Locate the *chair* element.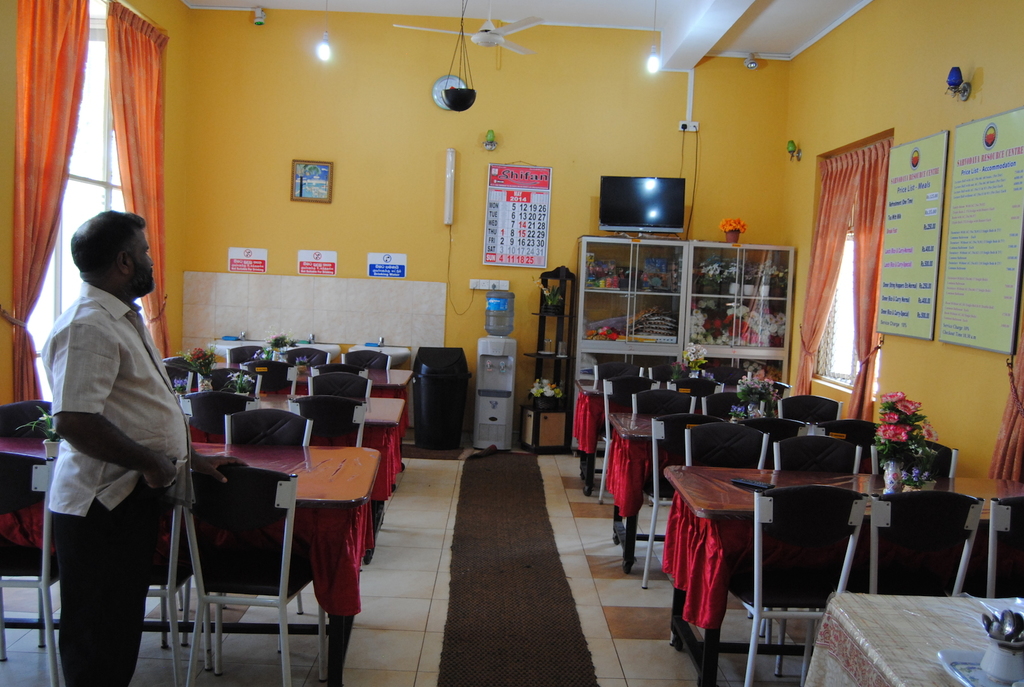
Element bbox: <bbox>755, 435, 860, 637</bbox>.
